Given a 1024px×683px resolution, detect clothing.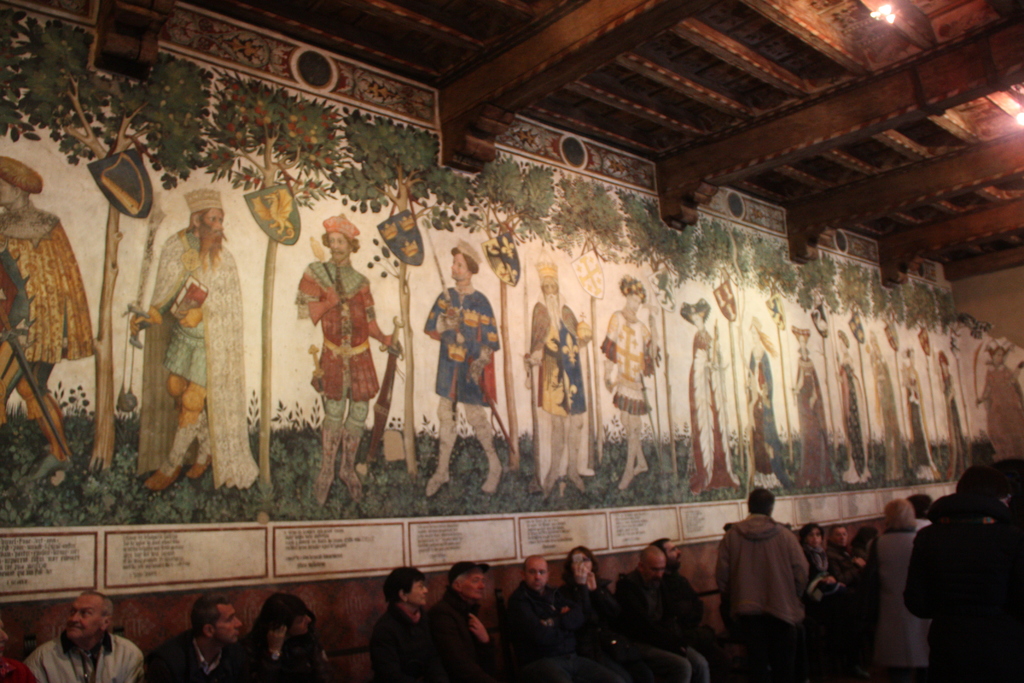
pyautogui.locateOnScreen(521, 286, 591, 411).
